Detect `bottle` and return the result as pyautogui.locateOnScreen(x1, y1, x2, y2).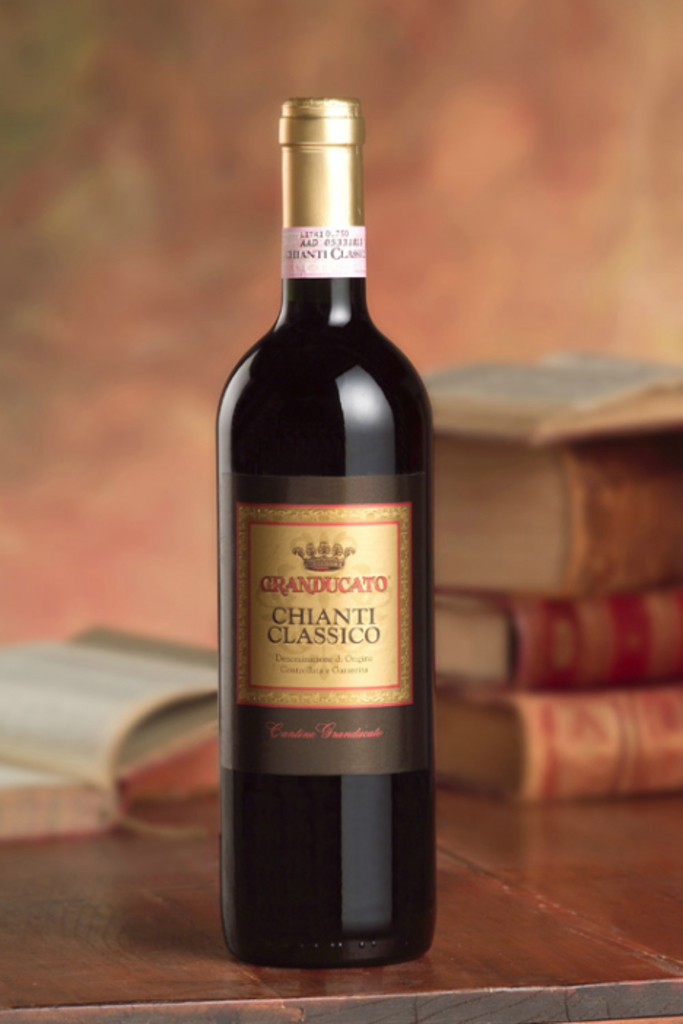
pyautogui.locateOnScreen(219, 93, 435, 971).
